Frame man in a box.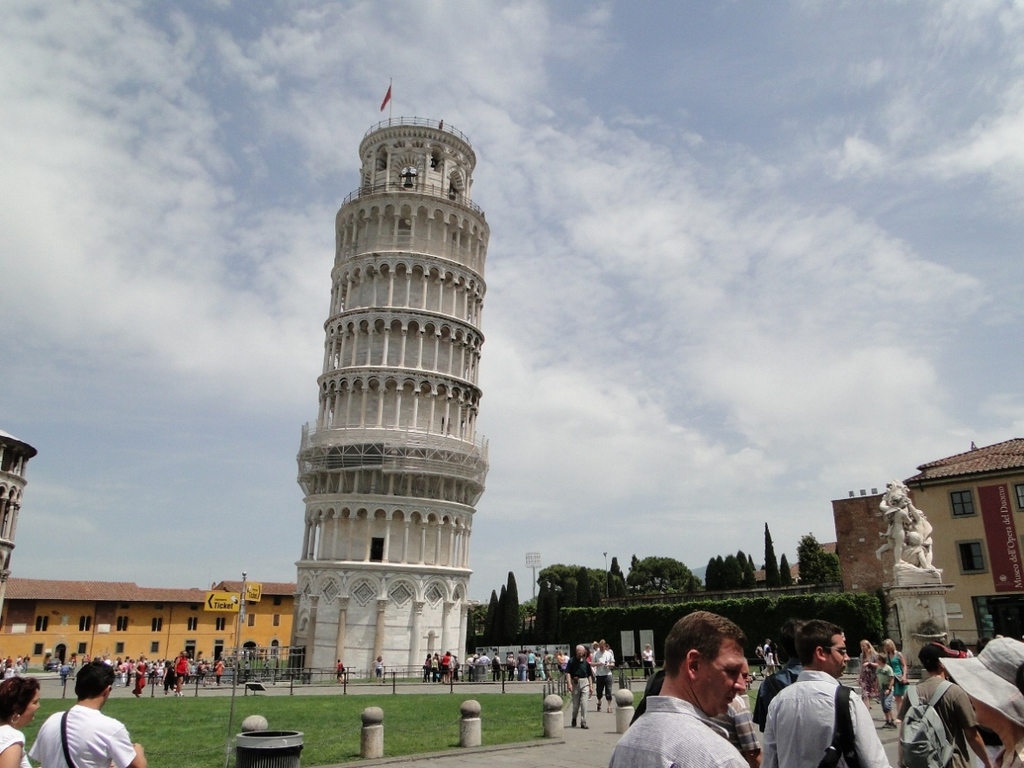
bbox=[505, 653, 517, 681].
